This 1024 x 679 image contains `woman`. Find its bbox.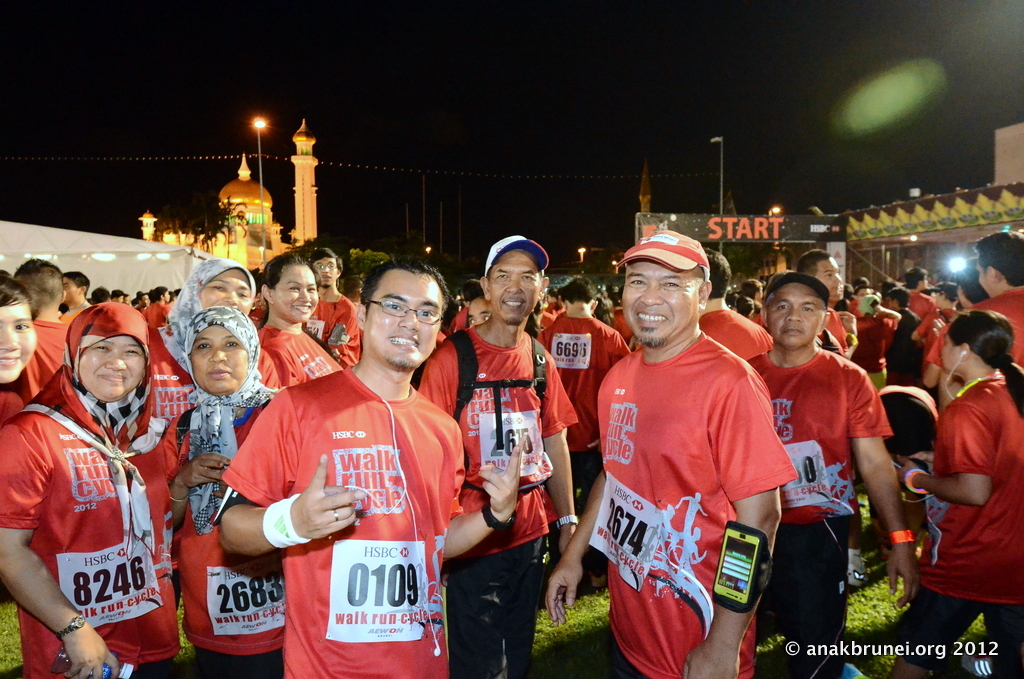
{"left": 177, "top": 308, "right": 285, "bottom": 678}.
